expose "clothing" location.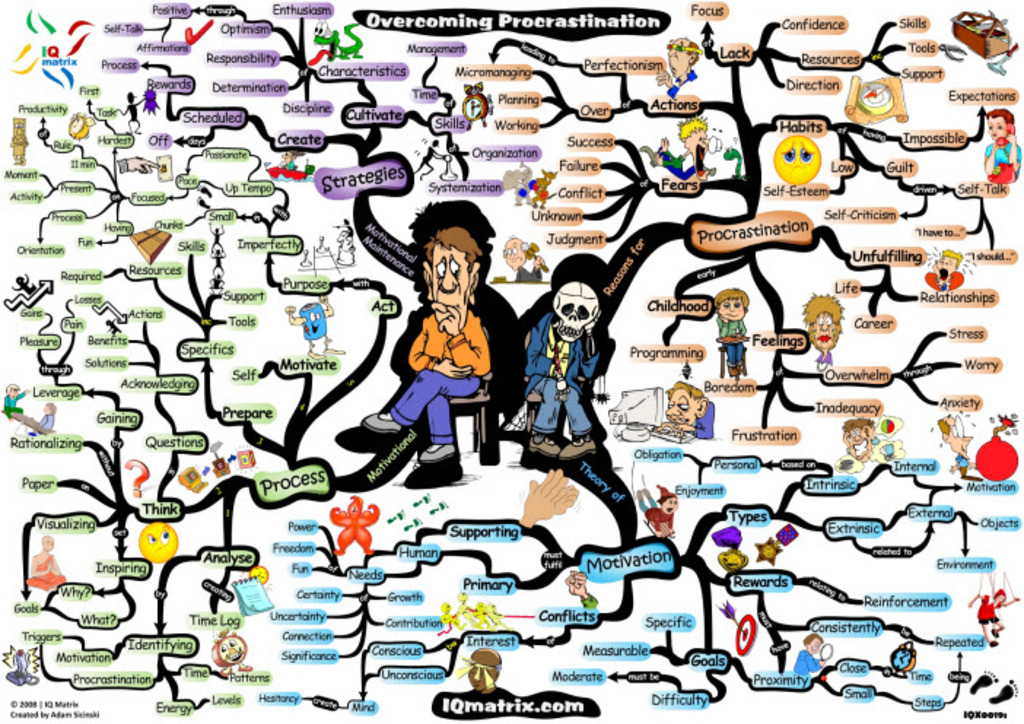
Exposed at {"x1": 6, "y1": 388, "x2": 23, "y2": 417}.
